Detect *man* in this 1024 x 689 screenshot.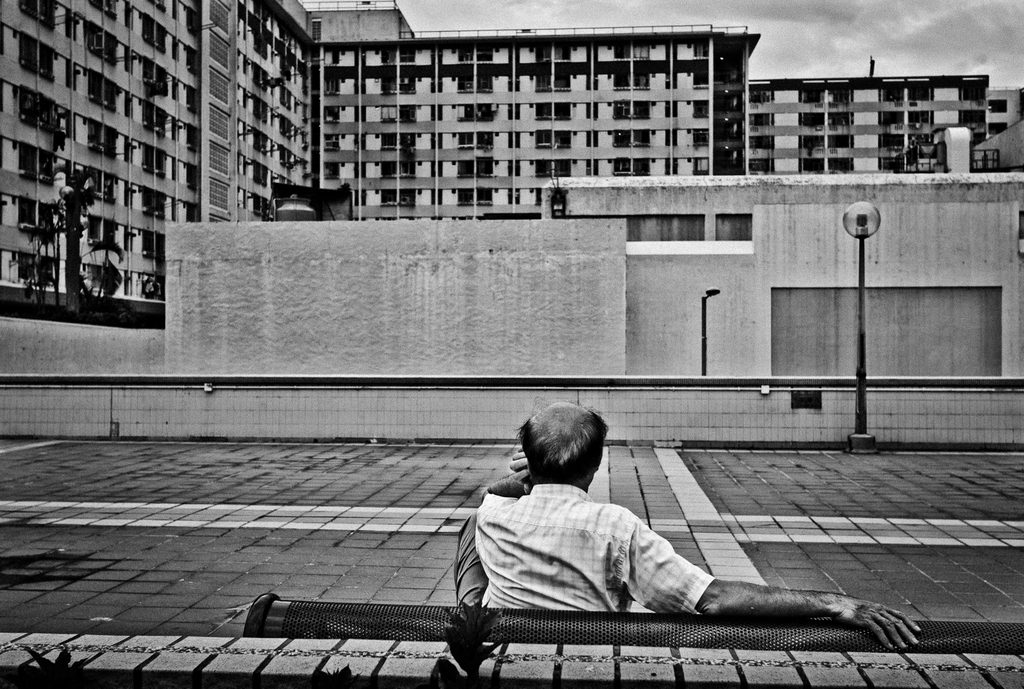
Detection: x1=479 y1=422 x2=944 y2=669.
